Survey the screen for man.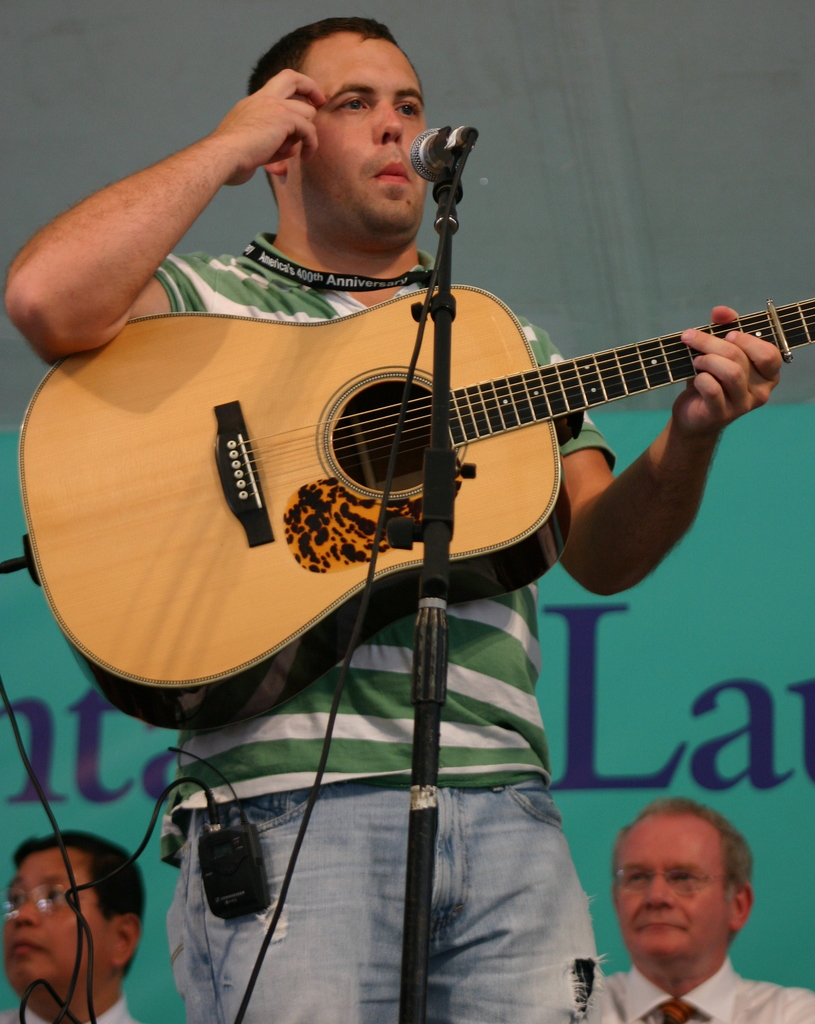
Survey found: 0:827:148:1023.
